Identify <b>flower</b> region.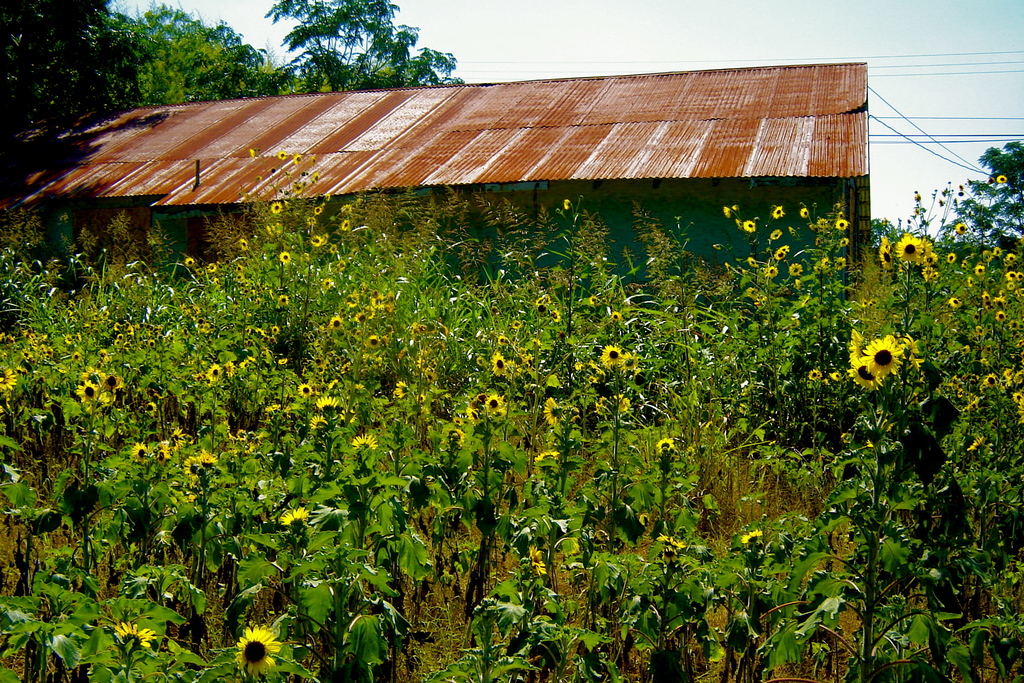
Region: bbox(116, 619, 154, 646).
